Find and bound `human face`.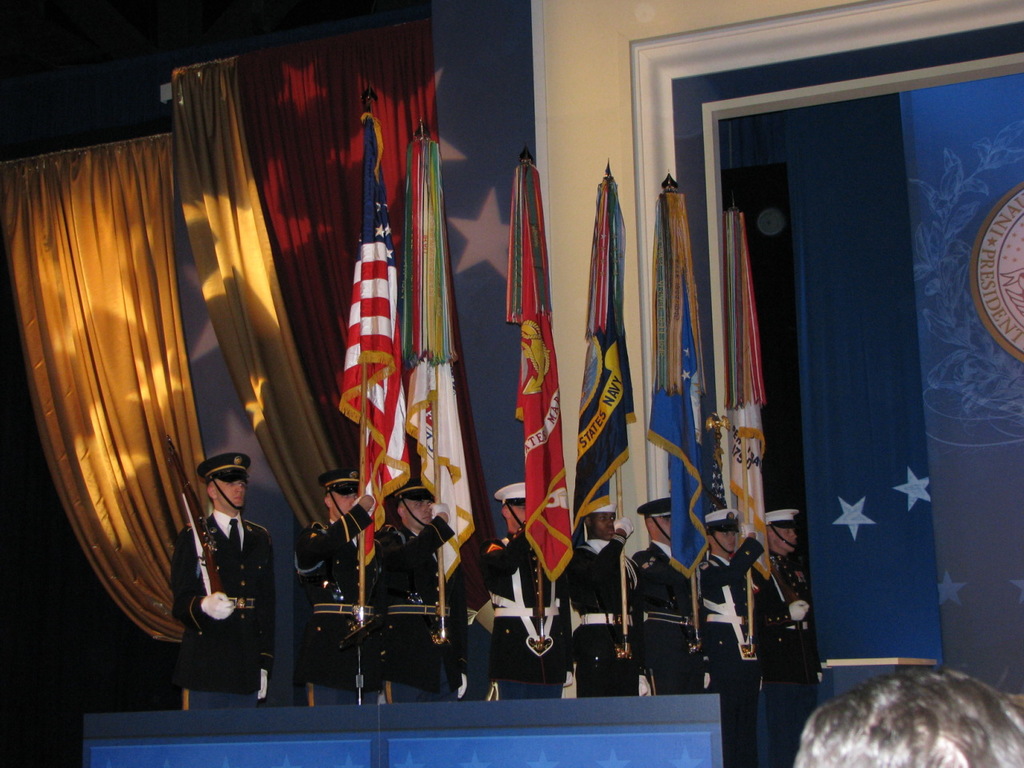
Bound: select_region(215, 478, 246, 505).
